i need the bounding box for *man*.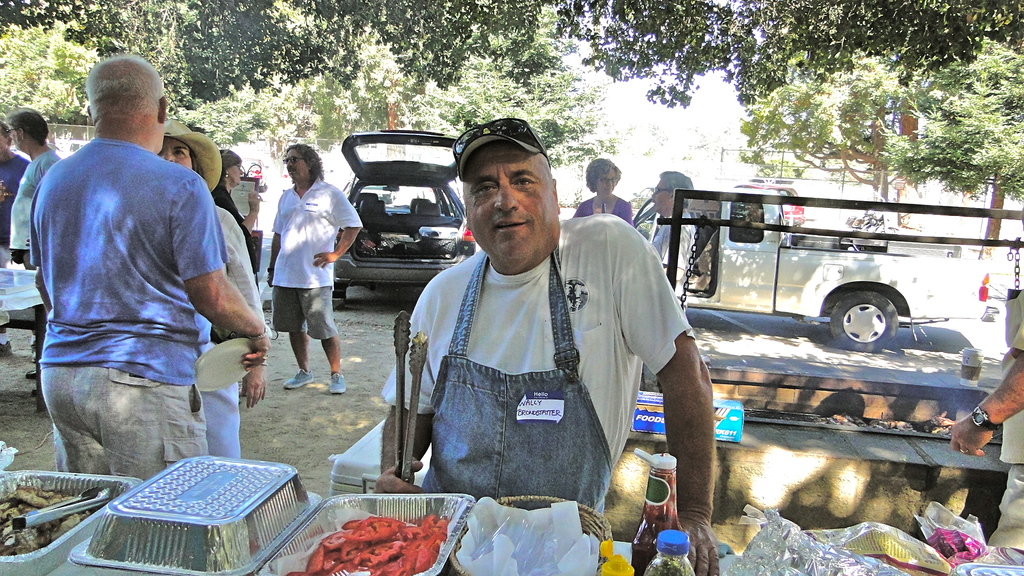
Here it is: <box>643,172,692,305</box>.
